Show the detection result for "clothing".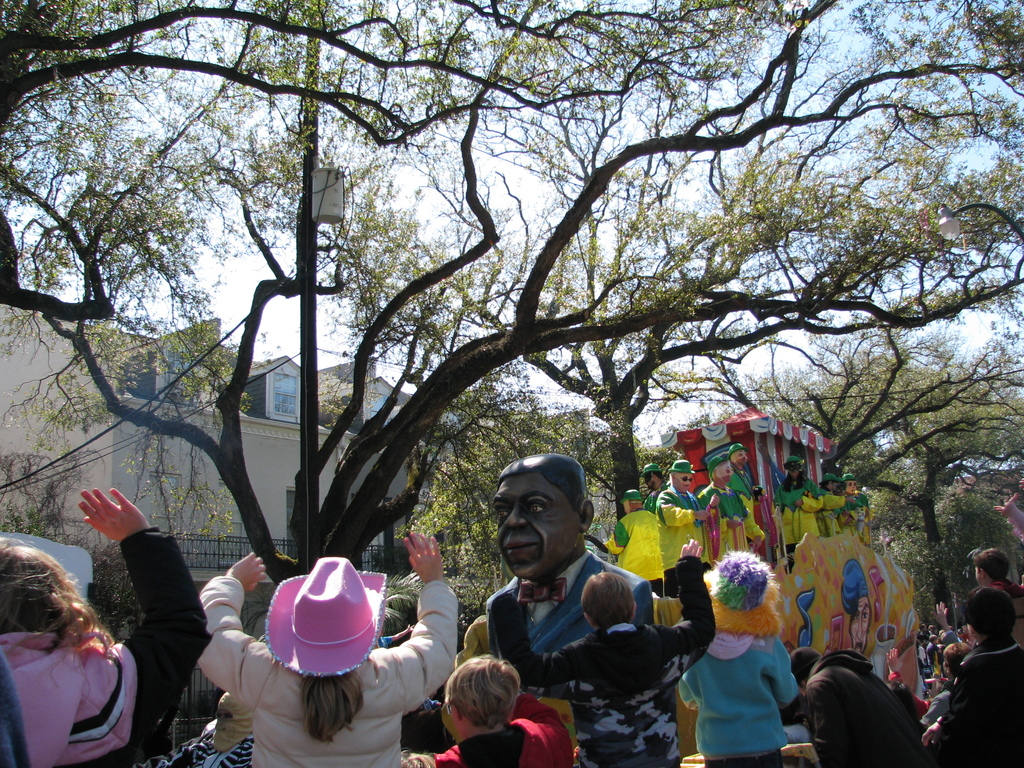
Rect(494, 552, 652, 660).
